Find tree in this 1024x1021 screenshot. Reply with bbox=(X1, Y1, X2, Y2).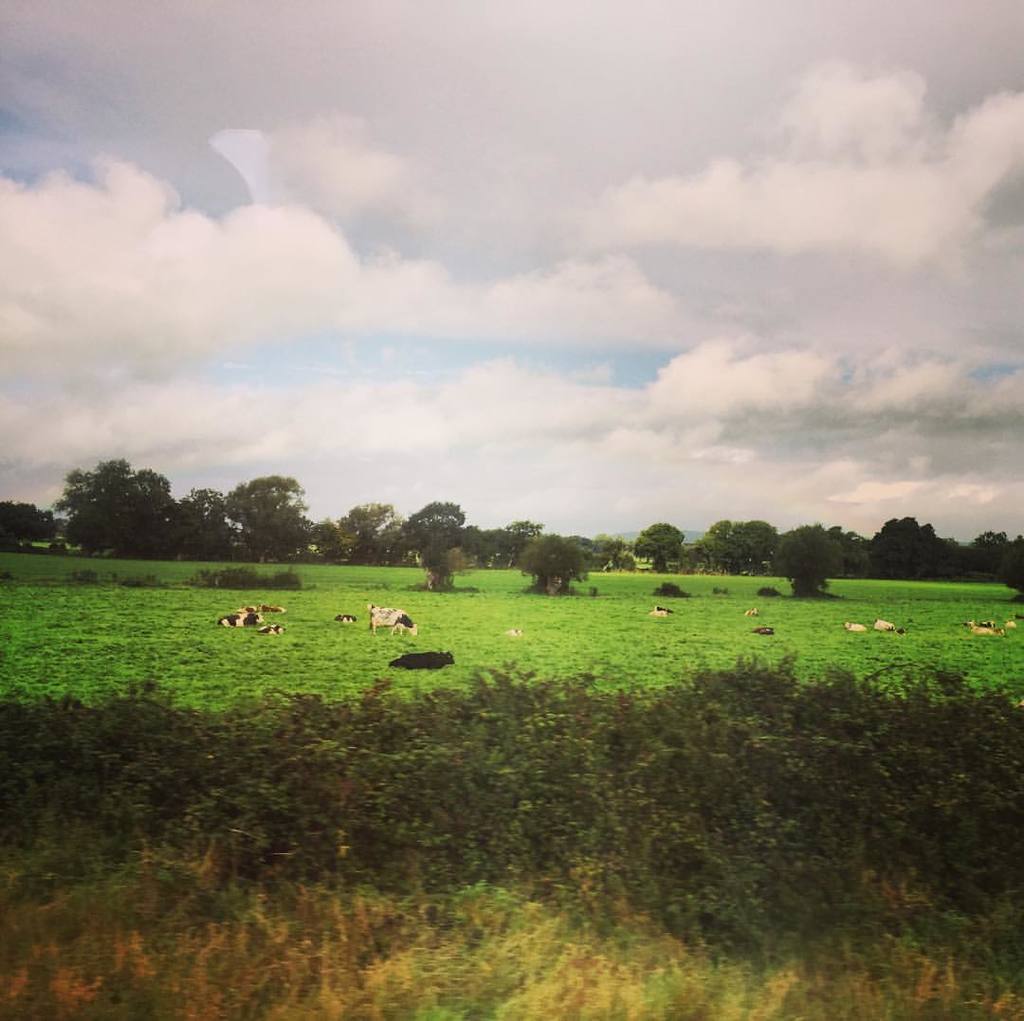
bbox=(760, 518, 778, 574).
